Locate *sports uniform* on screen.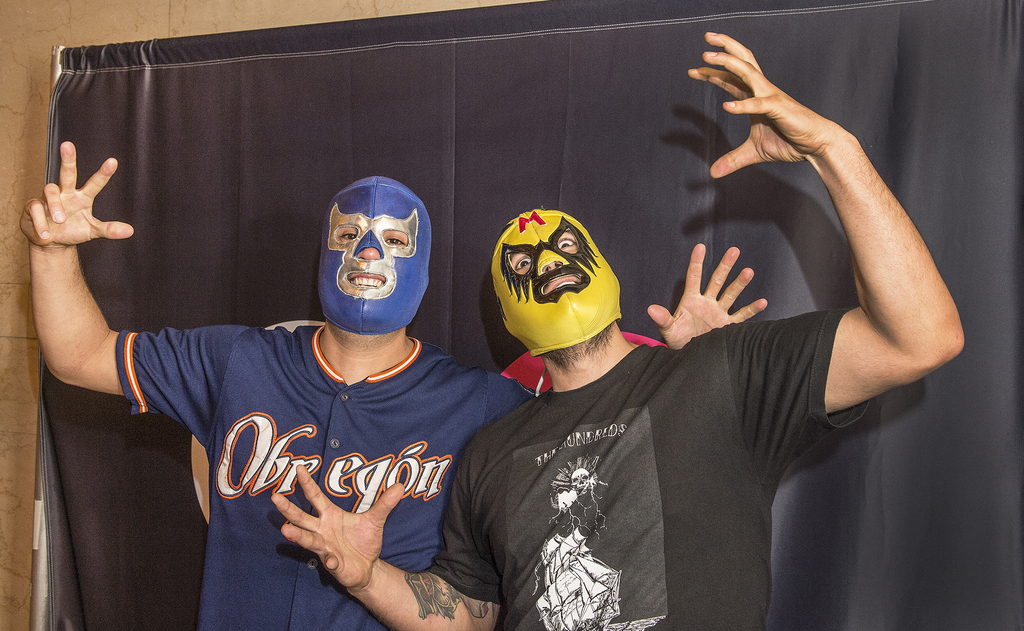
On screen at [138,255,502,630].
